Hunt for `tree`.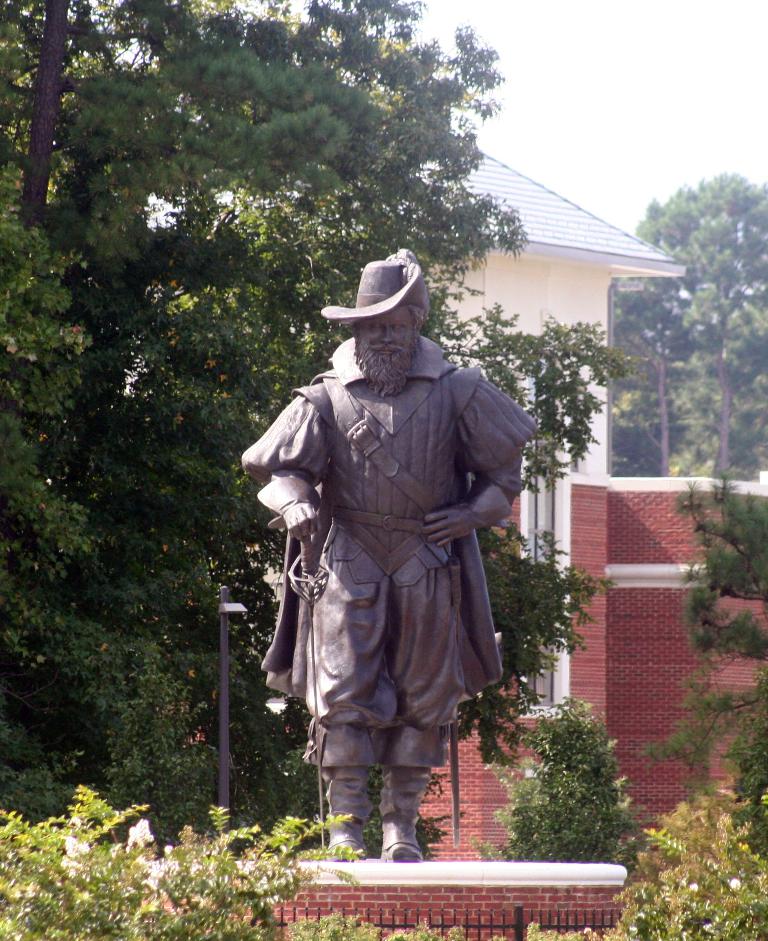
Hunted down at pyautogui.locateOnScreen(174, 0, 608, 776).
